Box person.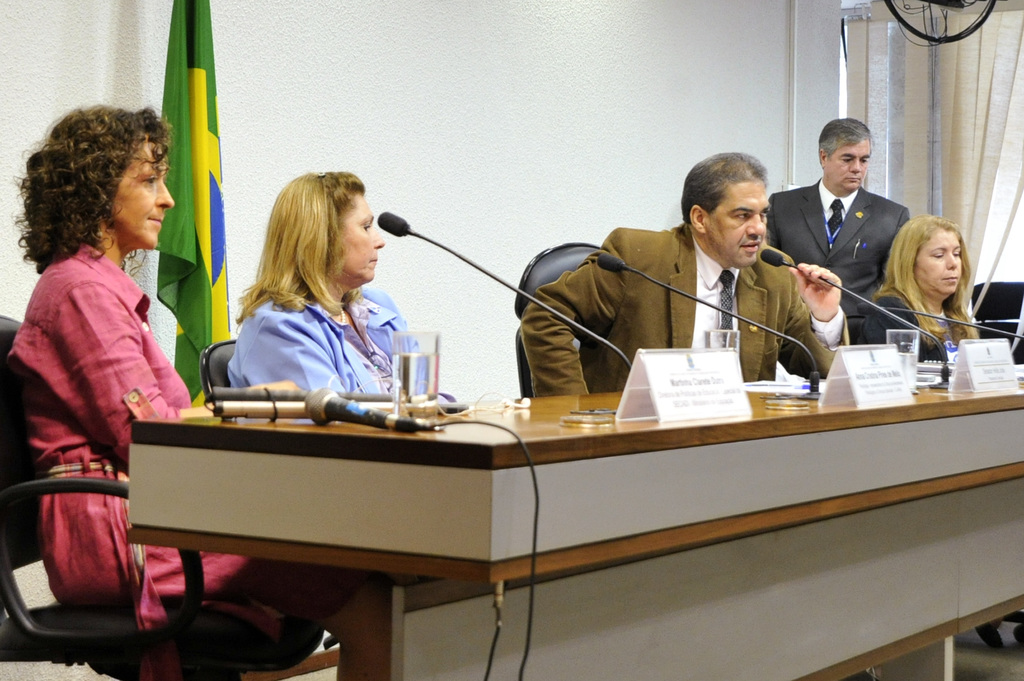
[760, 116, 914, 342].
